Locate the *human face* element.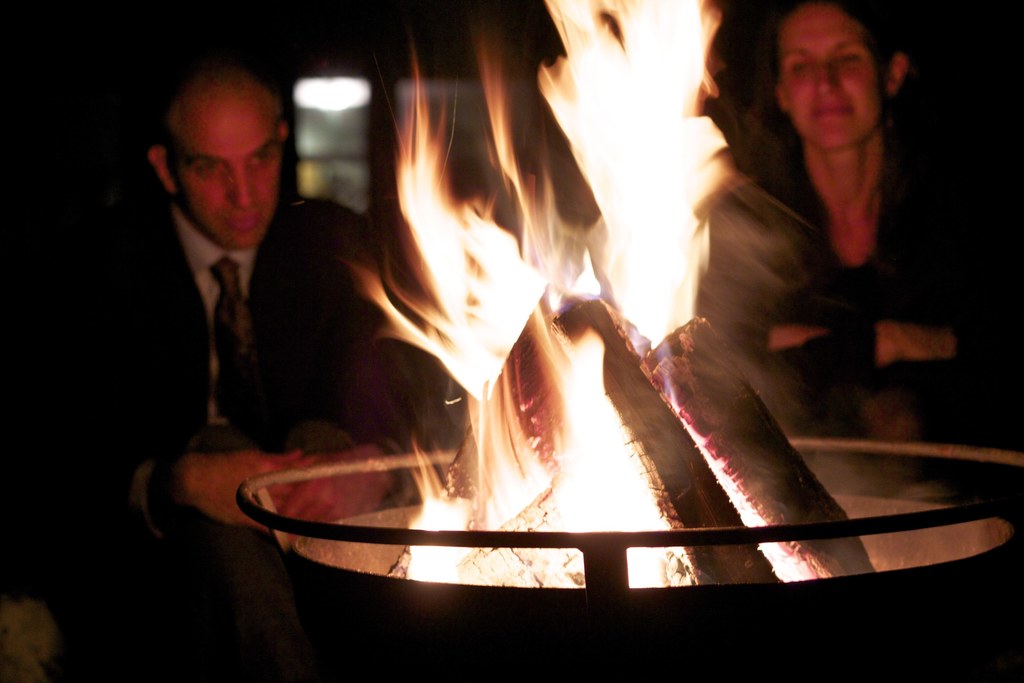
Element bbox: (170, 89, 283, 251).
